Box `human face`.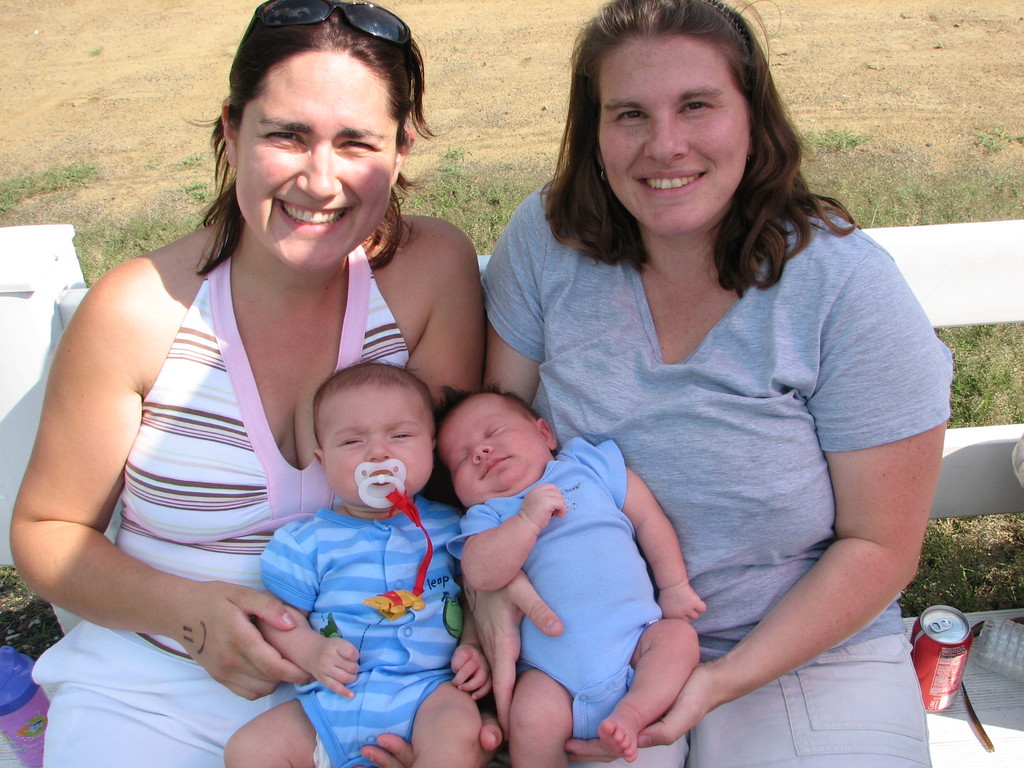
600:38:749:237.
